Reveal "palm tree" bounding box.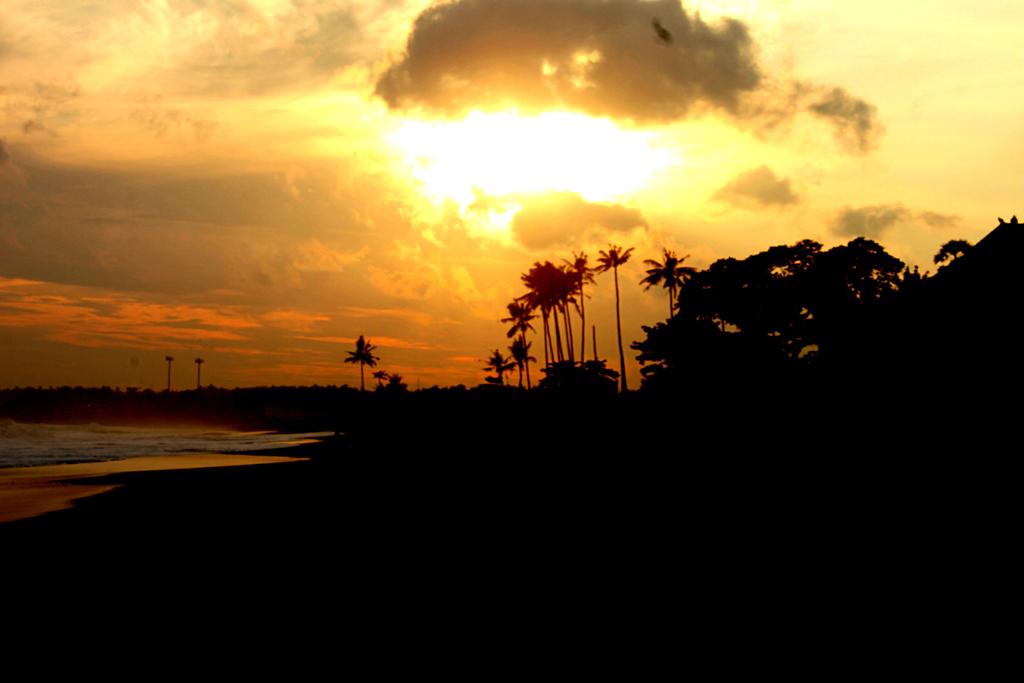
Revealed: [340, 338, 376, 394].
